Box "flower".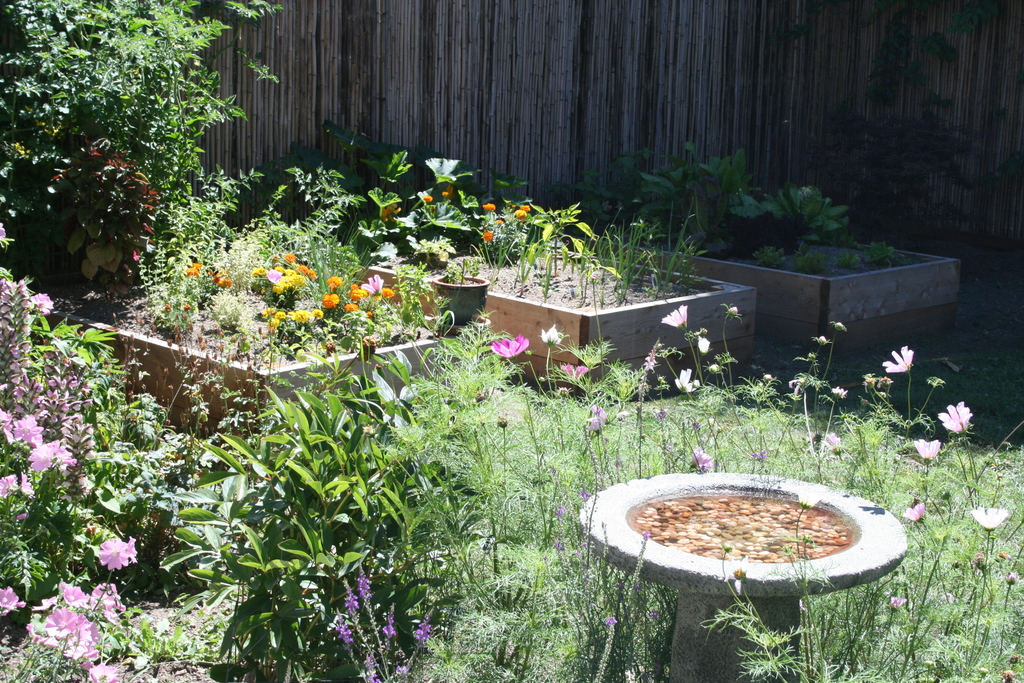
61 580 90 612.
